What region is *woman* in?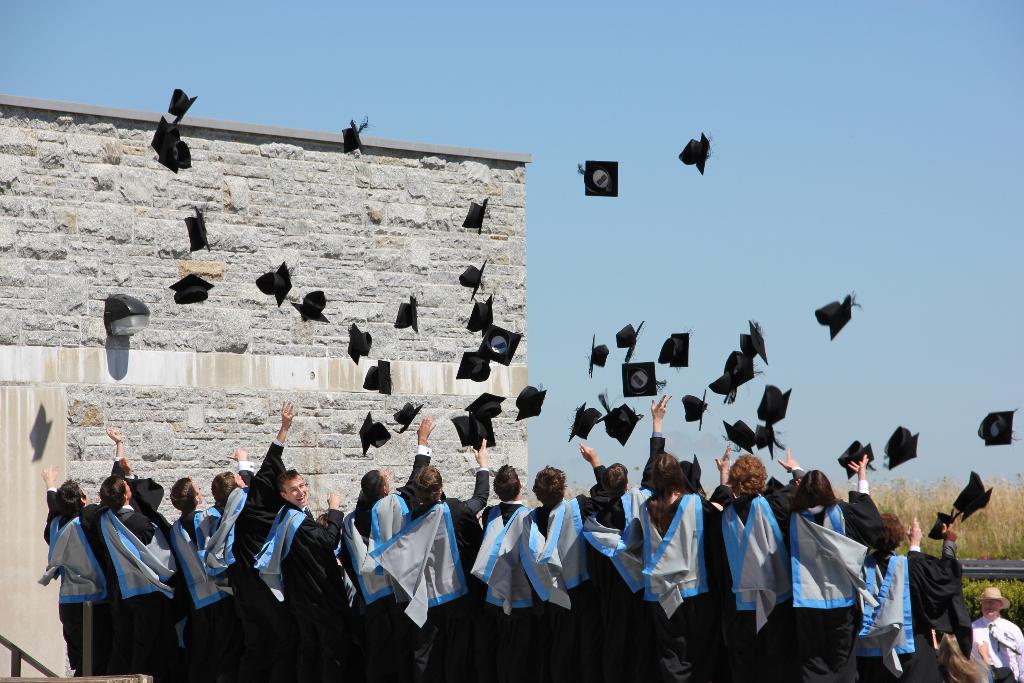
detection(701, 452, 810, 682).
